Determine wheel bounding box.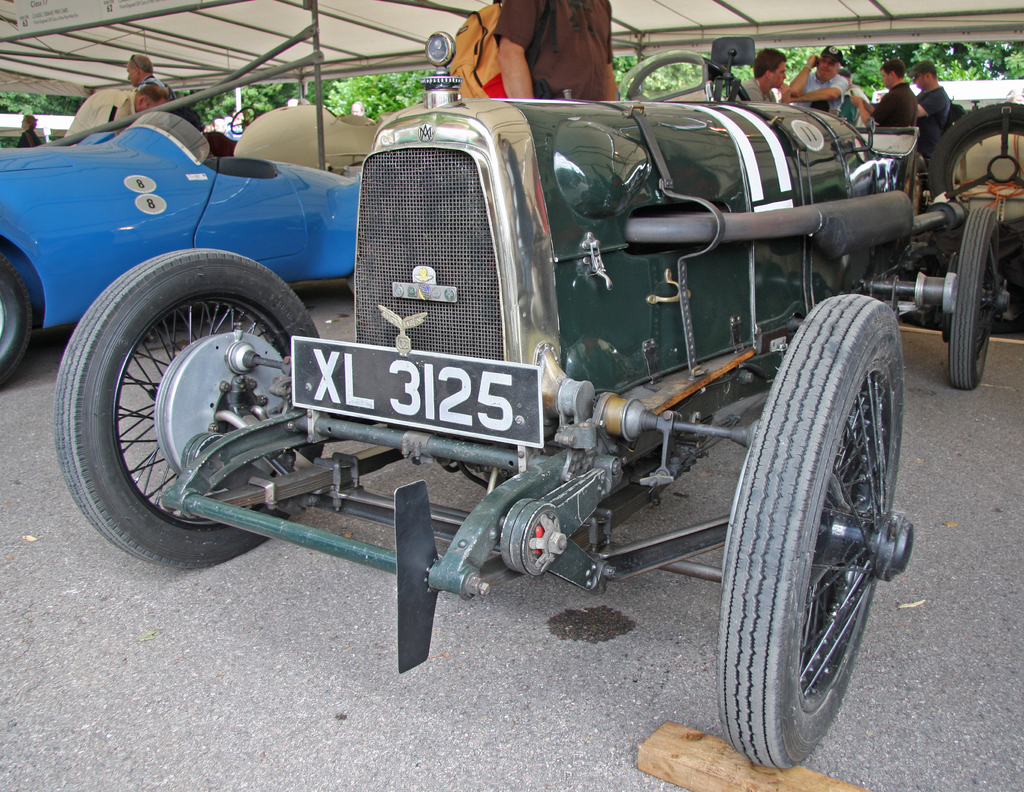
Determined: {"left": 231, "top": 106, "right": 257, "bottom": 134}.
